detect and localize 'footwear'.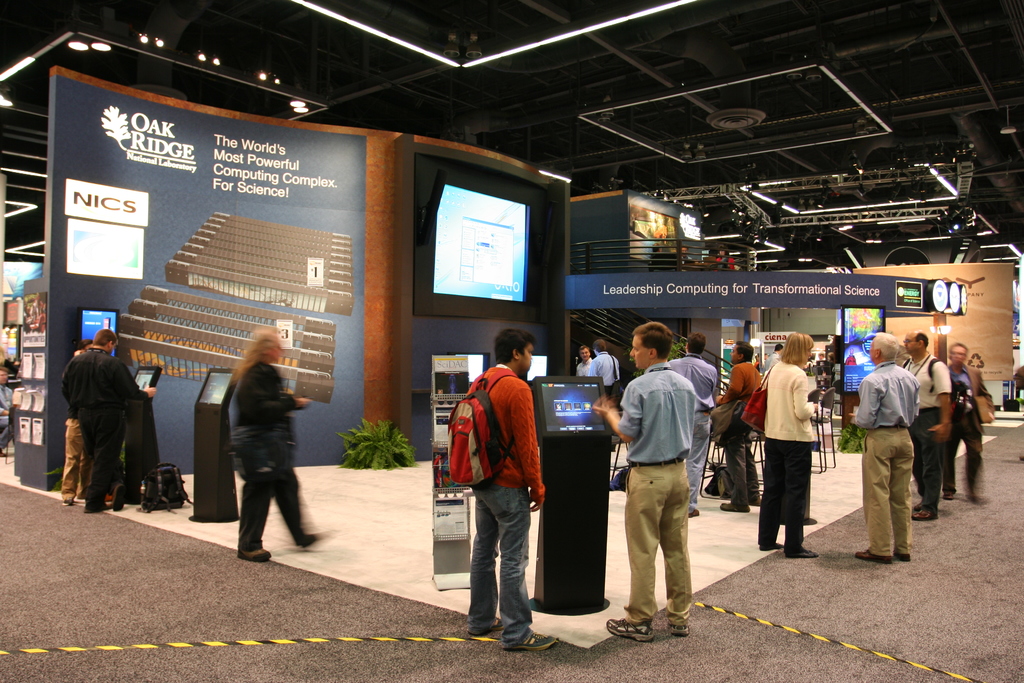
Localized at region(790, 548, 819, 558).
